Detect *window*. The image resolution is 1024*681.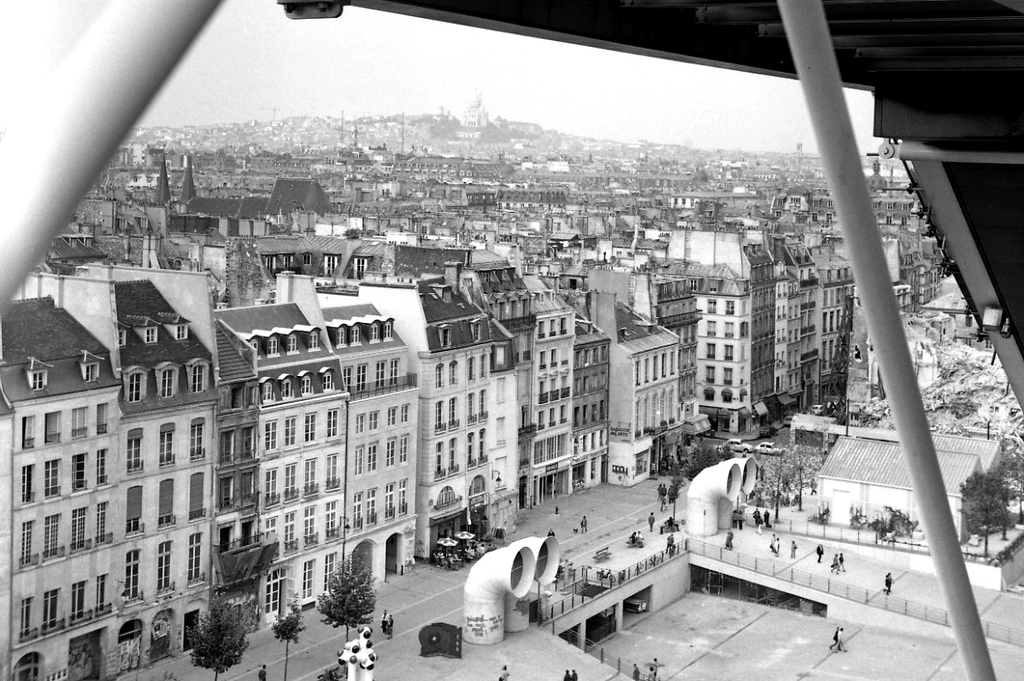
283/461/297/494.
